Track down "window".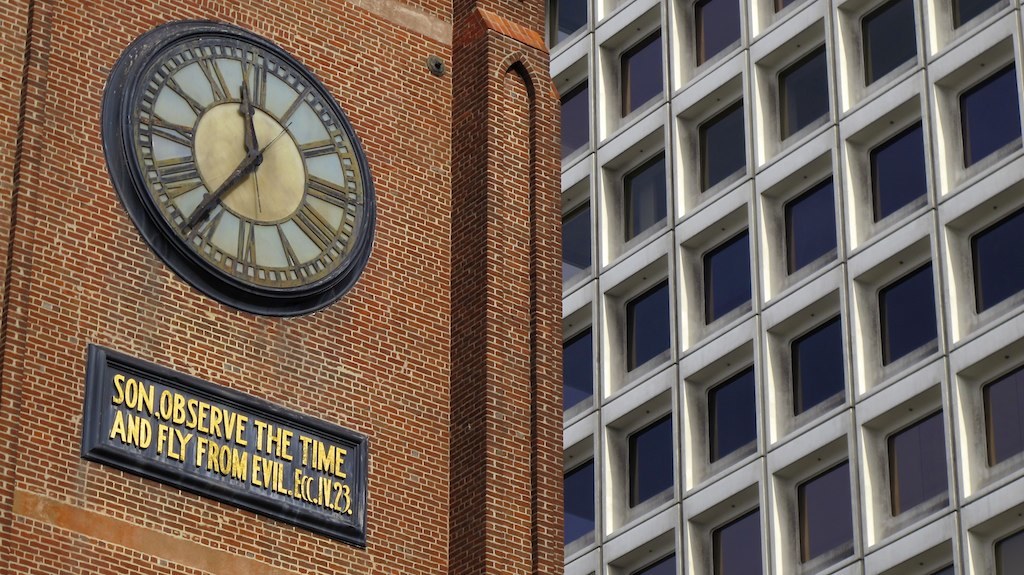
Tracked to (x1=865, y1=110, x2=921, y2=234).
